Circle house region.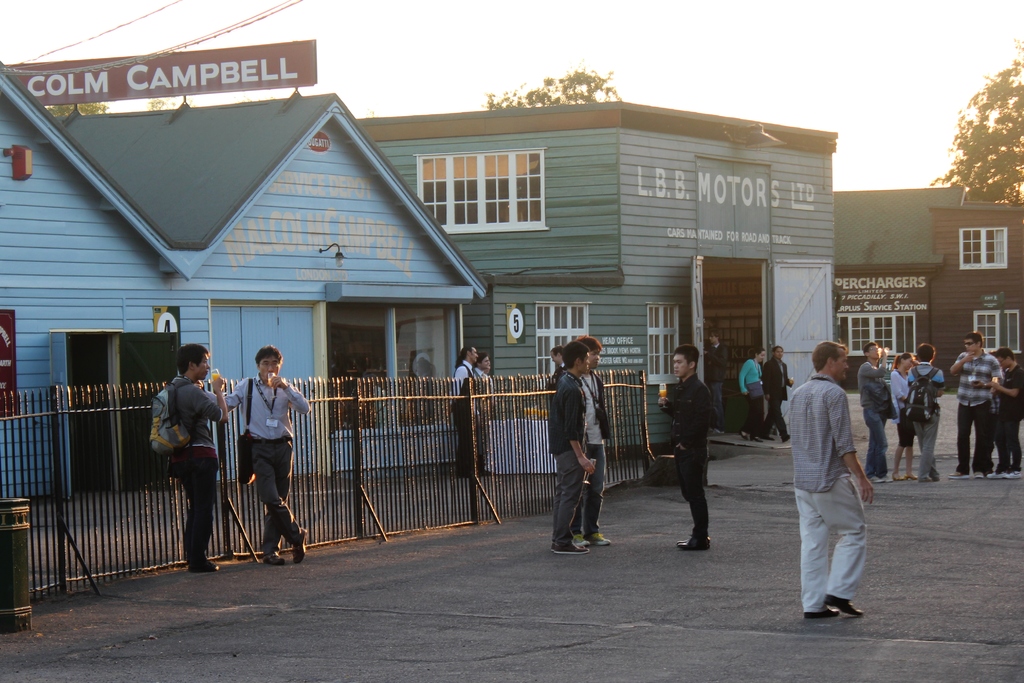
Region: [829, 180, 1023, 395].
